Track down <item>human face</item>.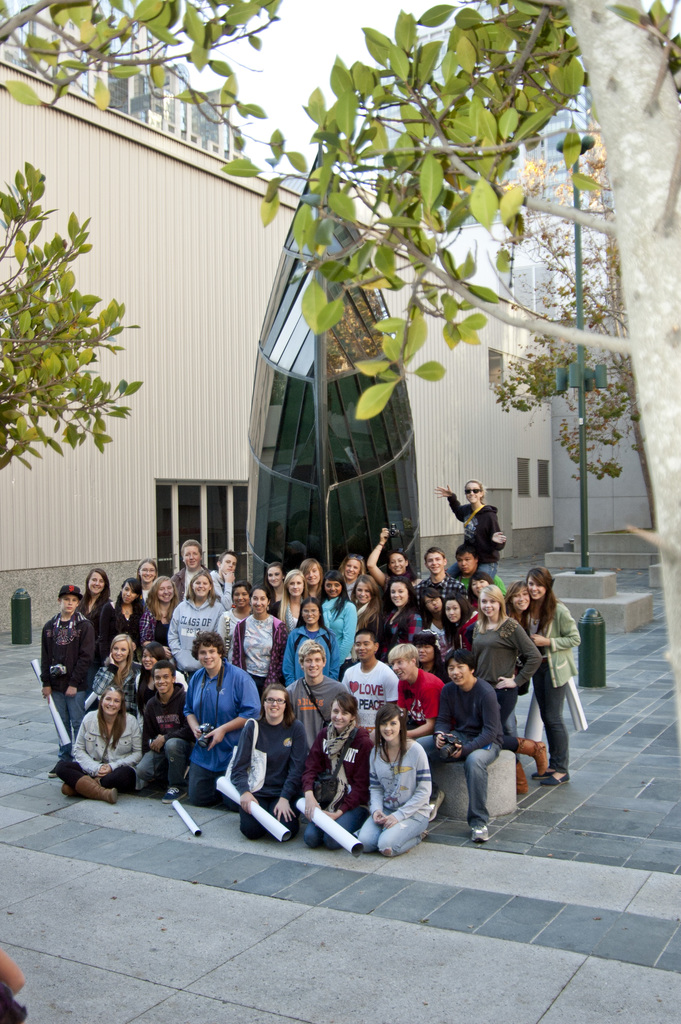
Tracked to bbox(157, 580, 176, 603).
